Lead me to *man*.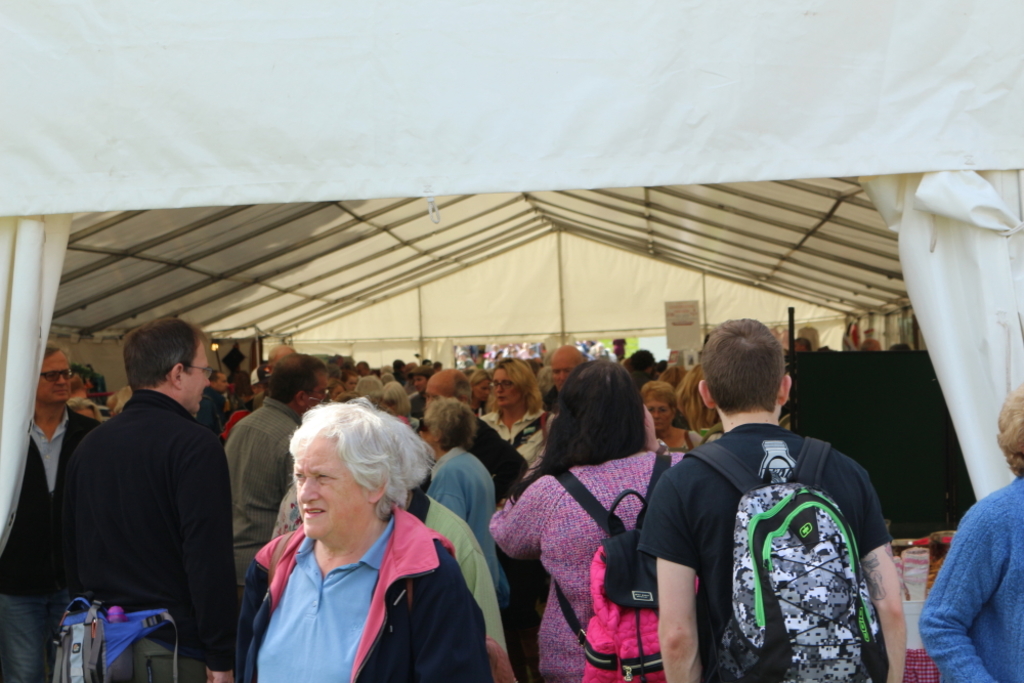
Lead to [x1=540, y1=343, x2=588, y2=419].
